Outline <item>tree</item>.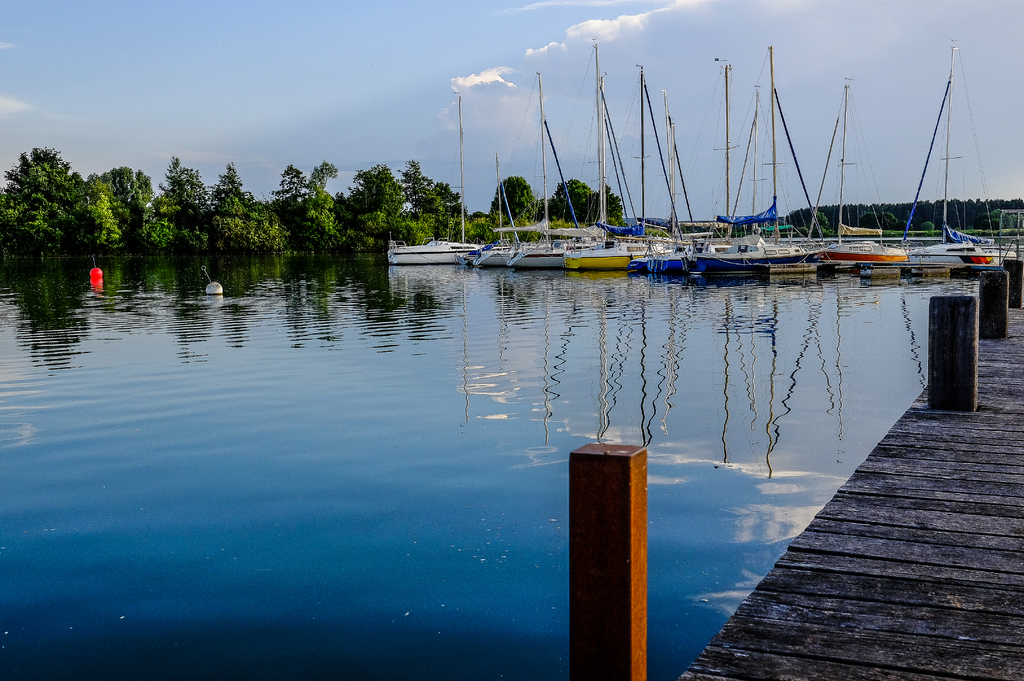
Outline: crop(268, 161, 356, 250).
